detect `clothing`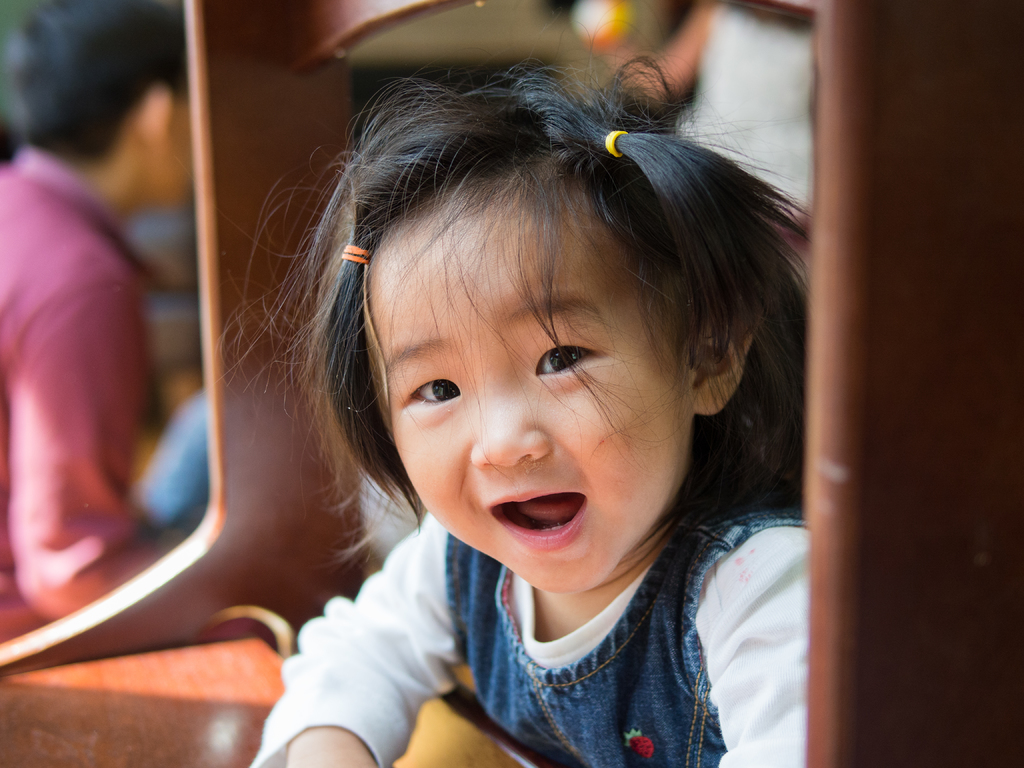
region(0, 132, 179, 630)
